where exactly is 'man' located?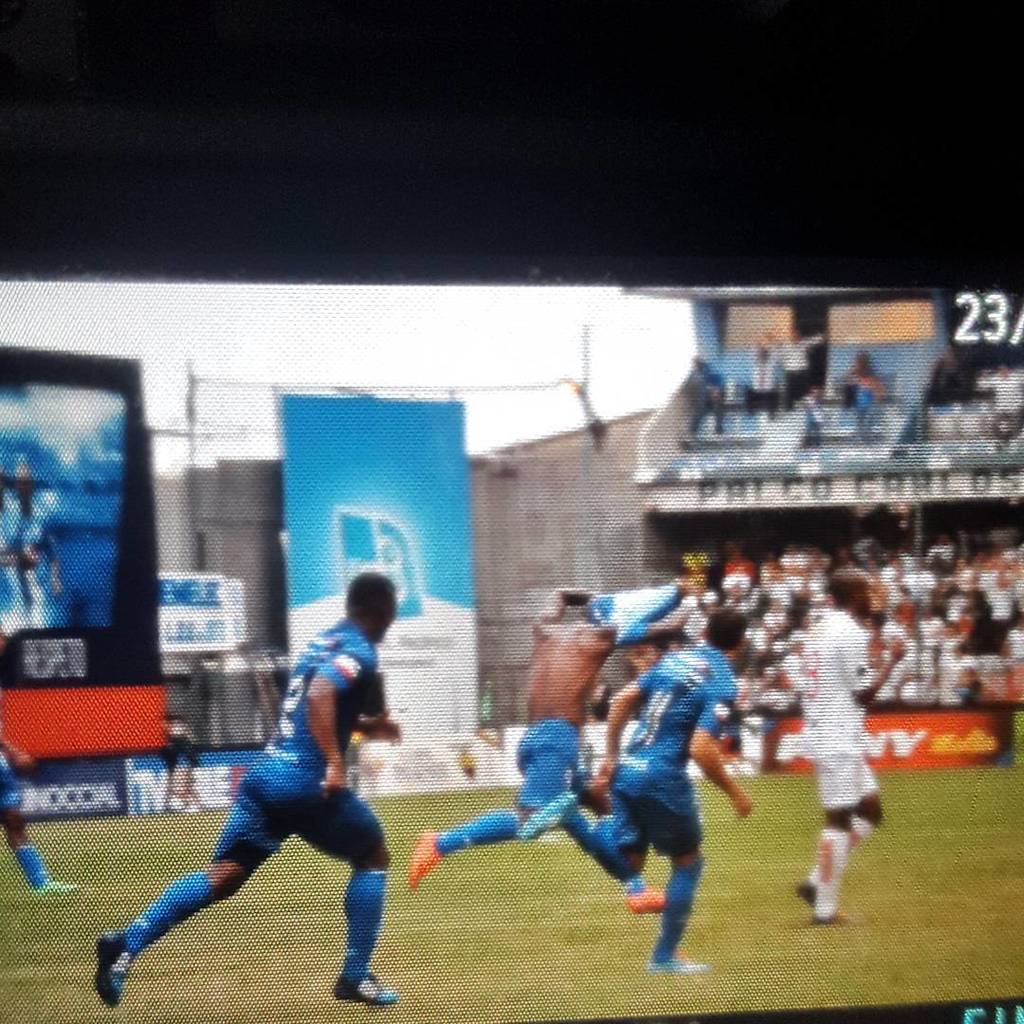
Its bounding box is {"x1": 108, "y1": 611, "x2": 416, "y2": 1023}.
